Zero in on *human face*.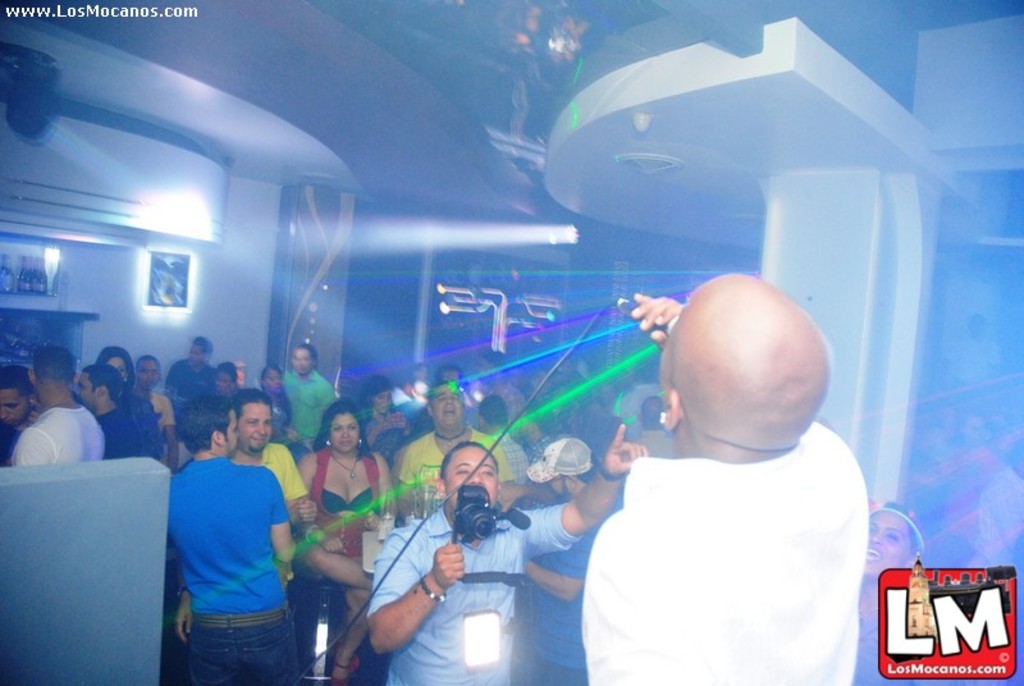
Zeroed in: {"x1": 442, "y1": 443, "x2": 500, "y2": 508}.
